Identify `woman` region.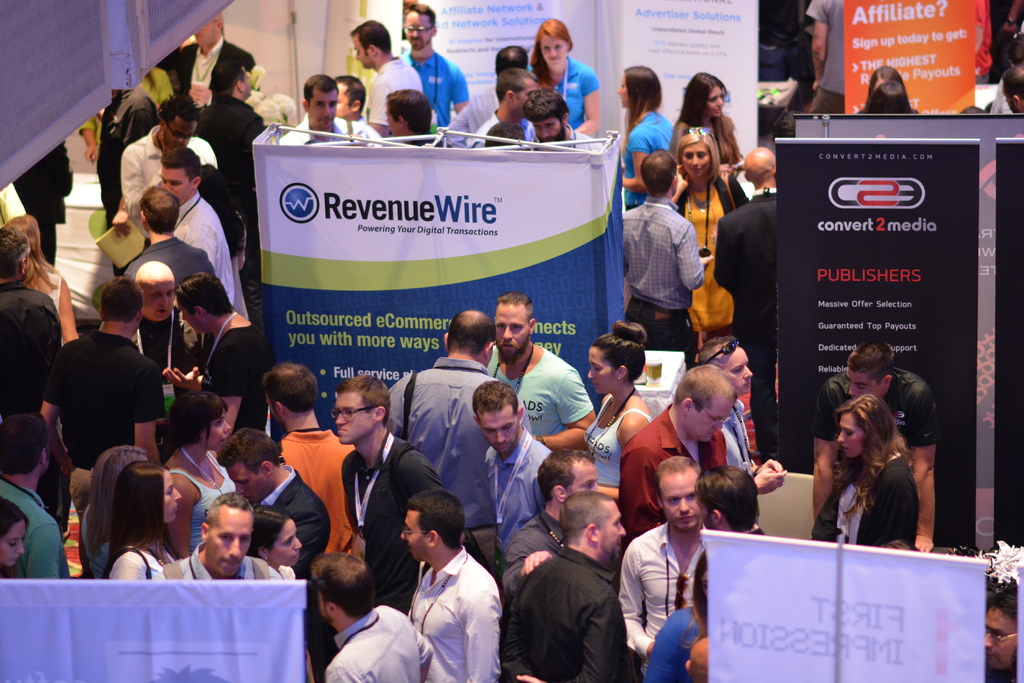
Region: Rect(97, 461, 189, 581).
